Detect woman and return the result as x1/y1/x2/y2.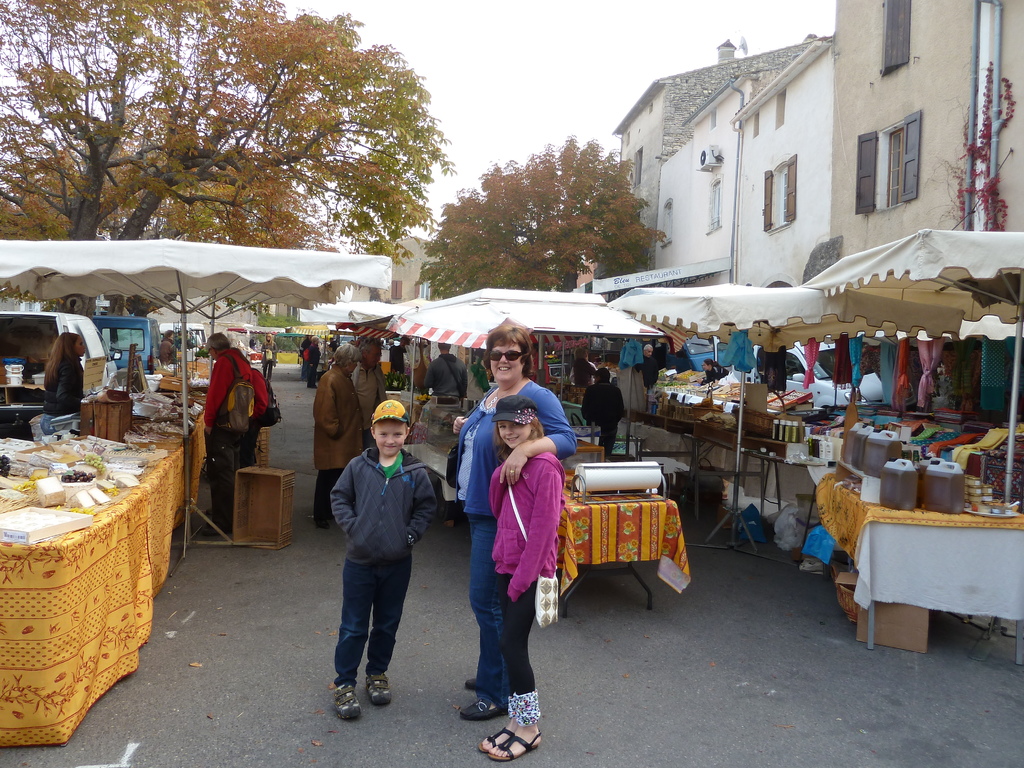
700/357/733/390.
